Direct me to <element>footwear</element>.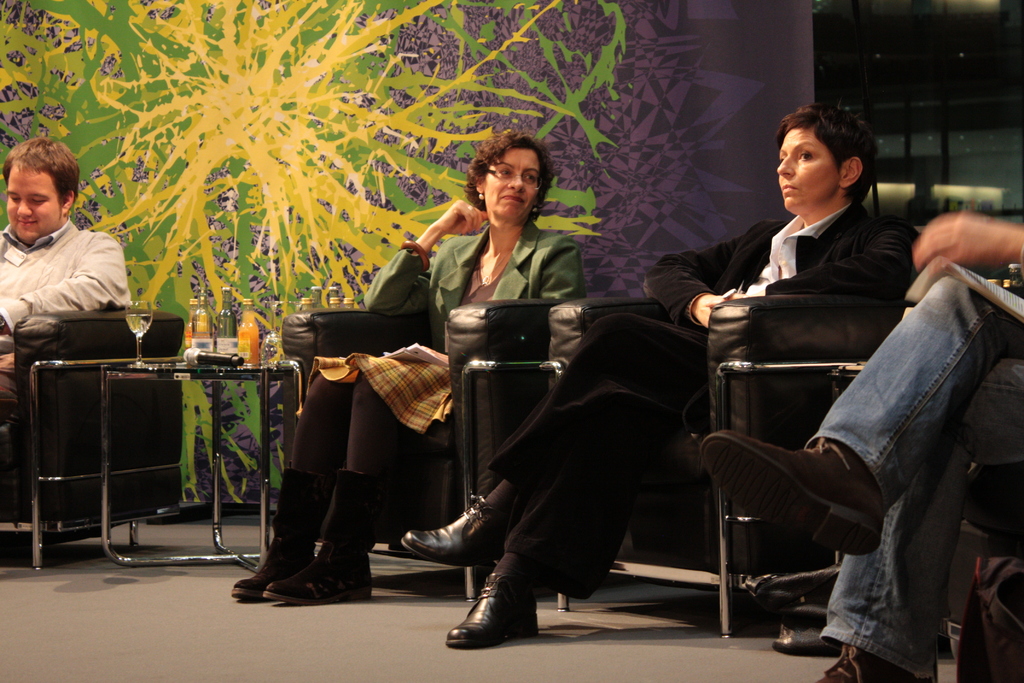
Direction: left=263, top=463, right=377, bottom=611.
